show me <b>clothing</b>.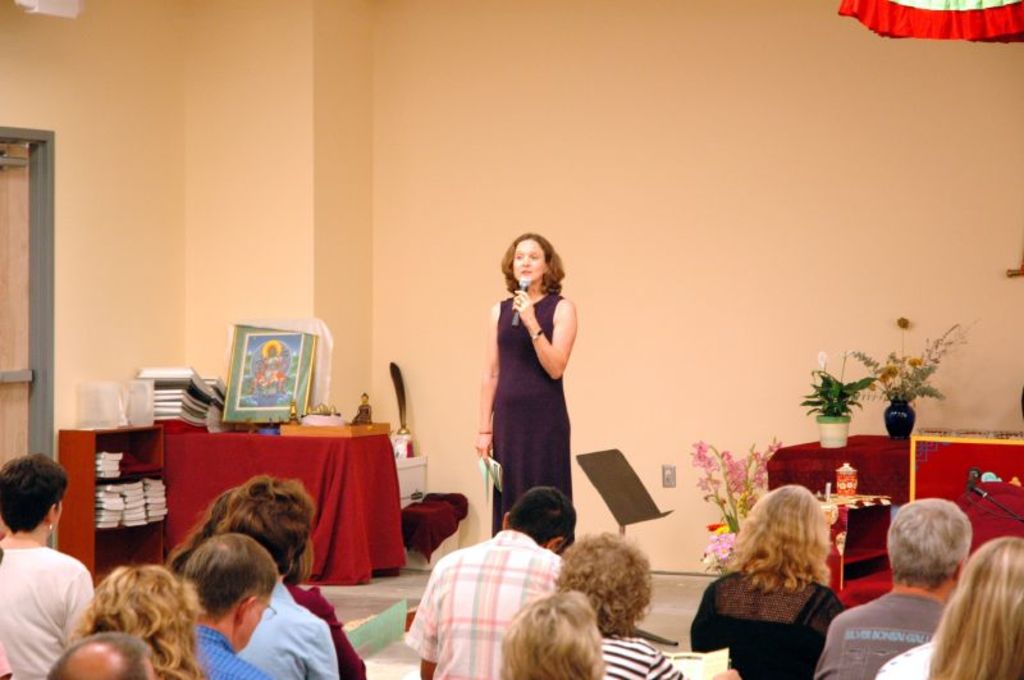
<b>clothing</b> is here: bbox=(239, 578, 334, 676).
